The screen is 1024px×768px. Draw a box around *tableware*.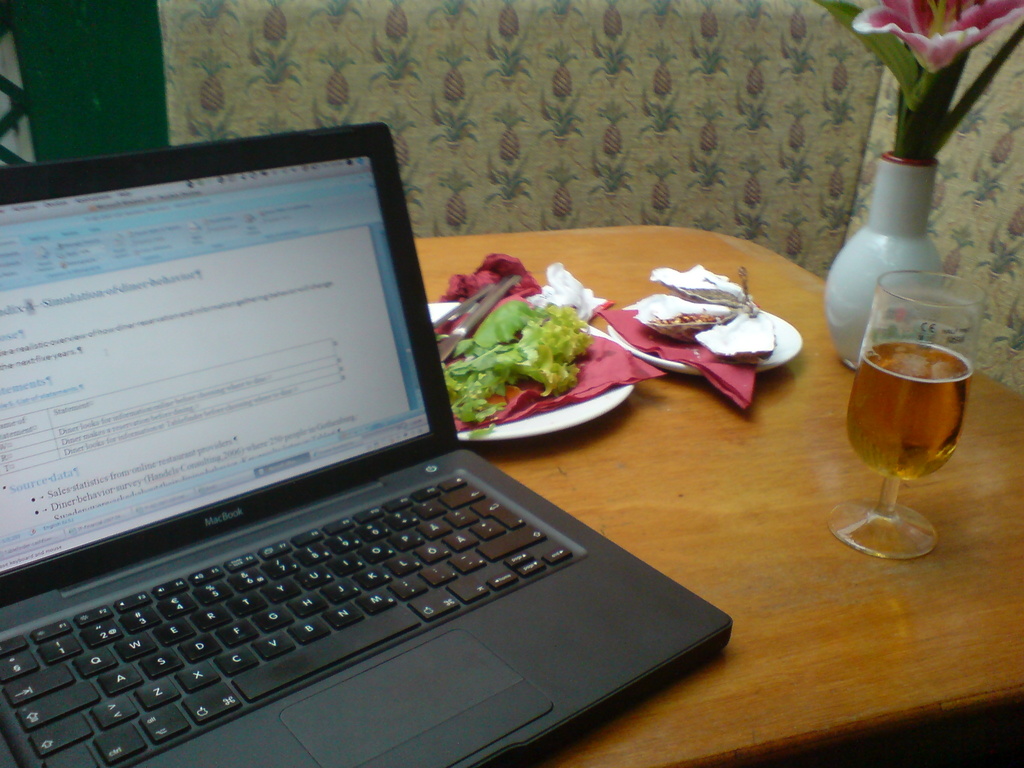
[429,295,636,443].
